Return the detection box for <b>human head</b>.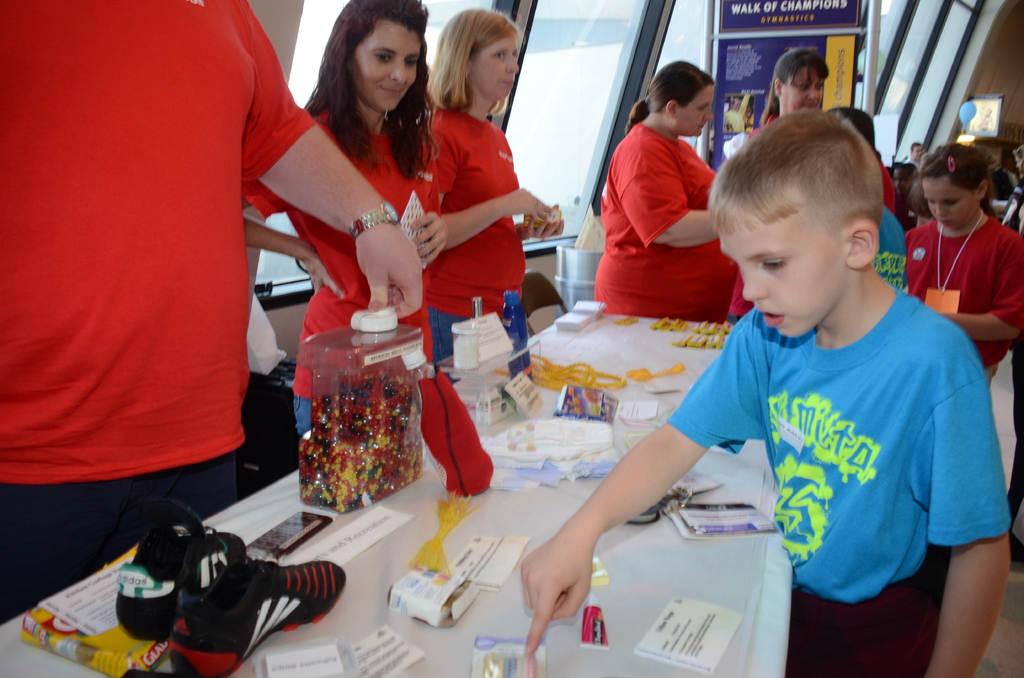
324/0/429/114.
